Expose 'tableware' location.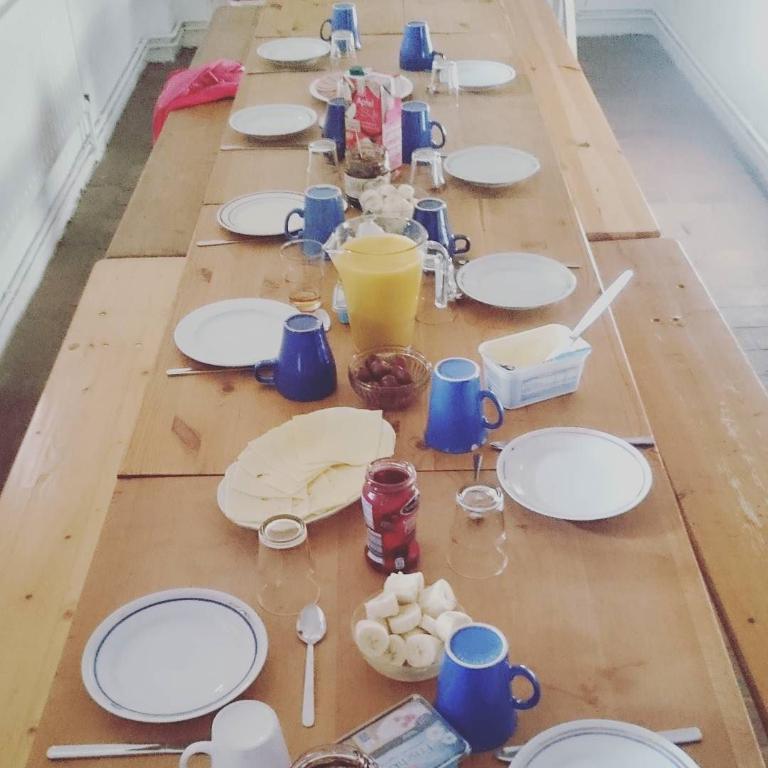
Exposed at (493, 427, 654, 522).
